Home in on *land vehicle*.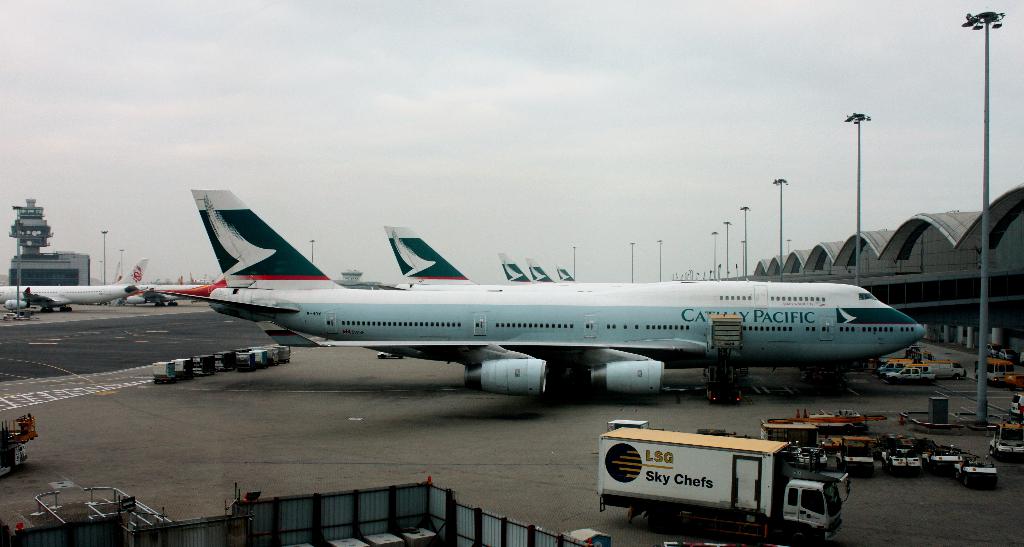
Homed in at locate(986, 345, 990, 352).
